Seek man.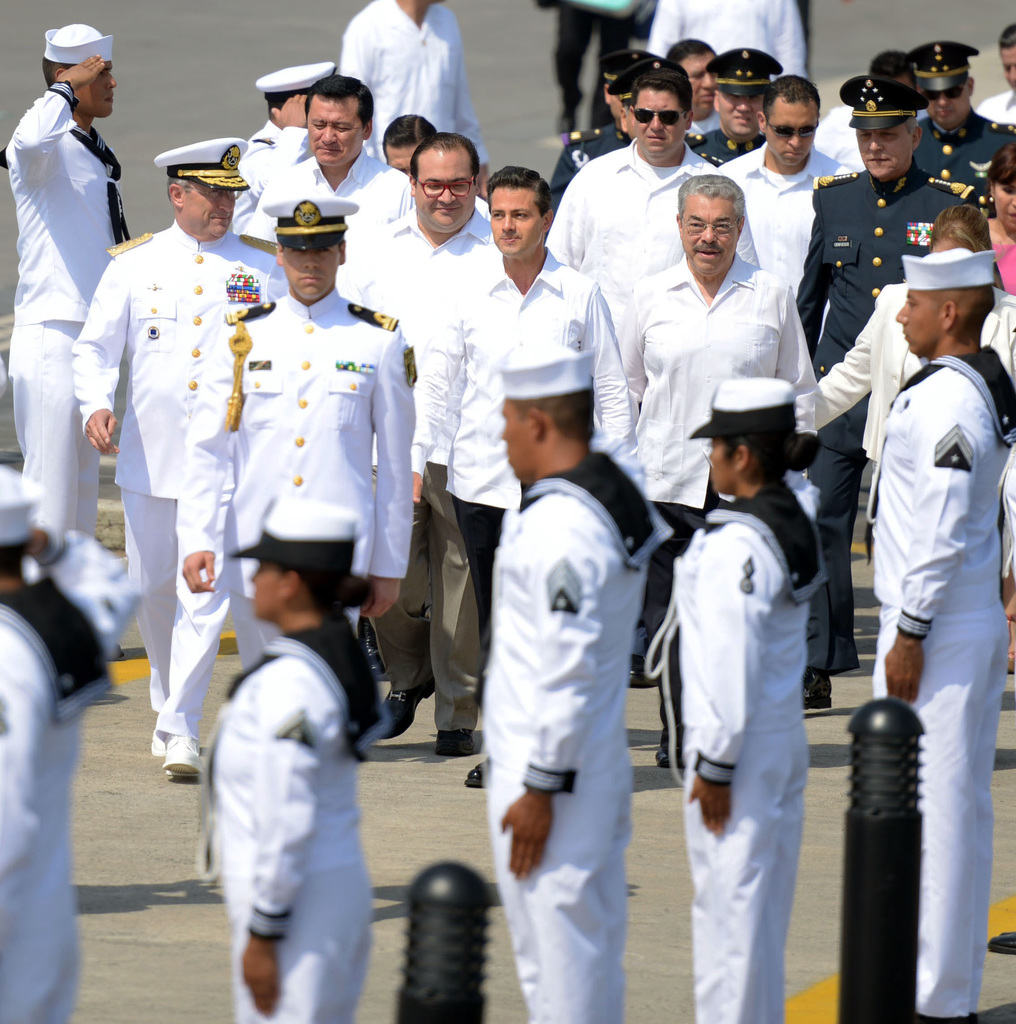
(left=421, top=158, right=625, bottom=756).
